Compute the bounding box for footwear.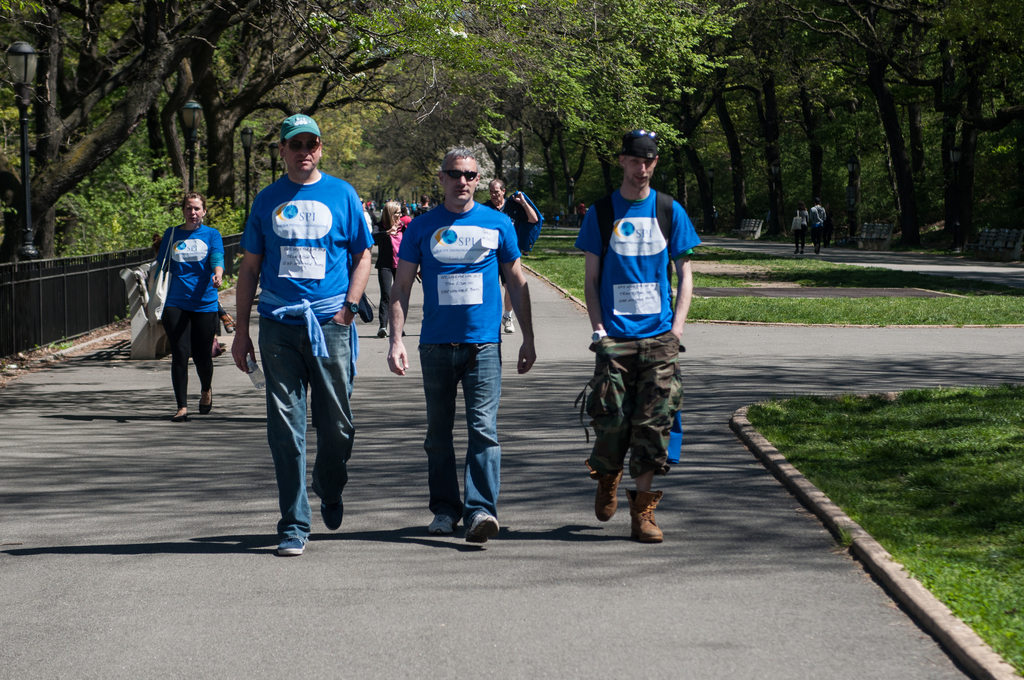
select_region(278, 535, 309, 556).
